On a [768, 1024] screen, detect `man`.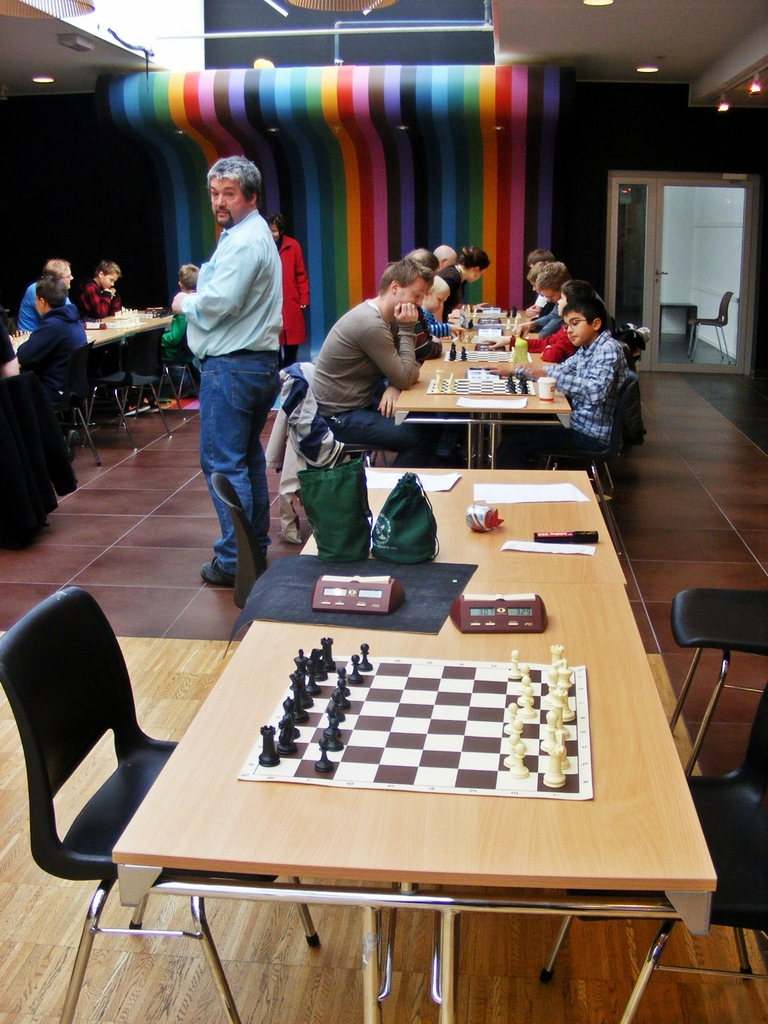
(399, 249, 443, 275).
